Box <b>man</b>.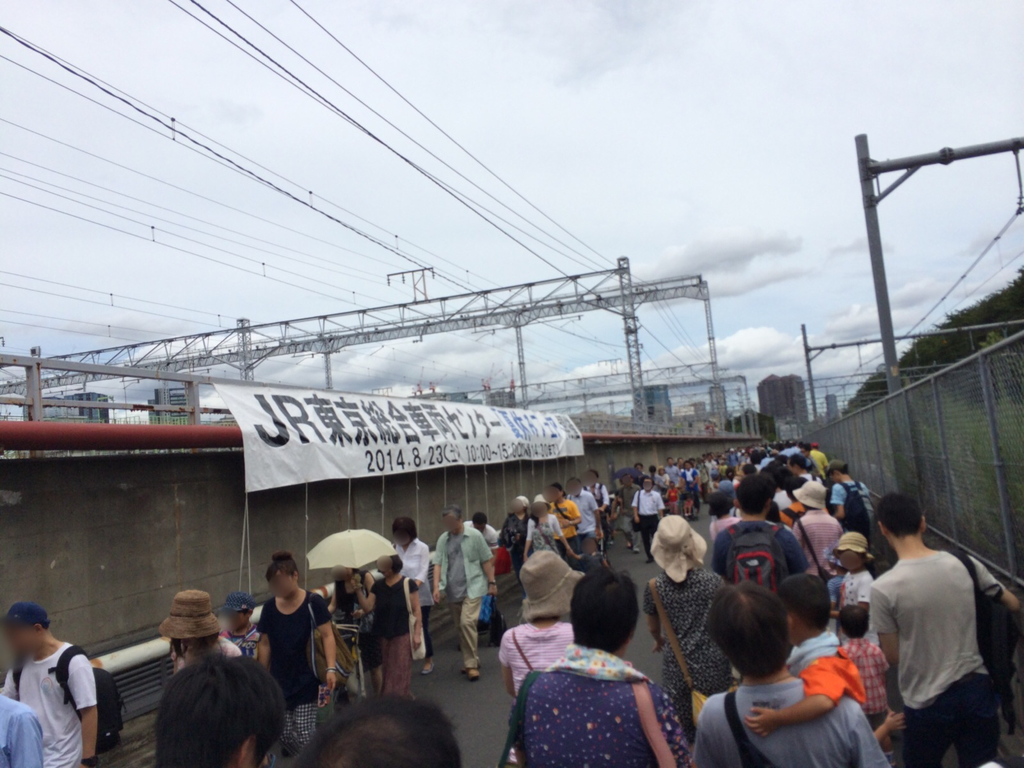
BBox(428, 501, 499, 675).
